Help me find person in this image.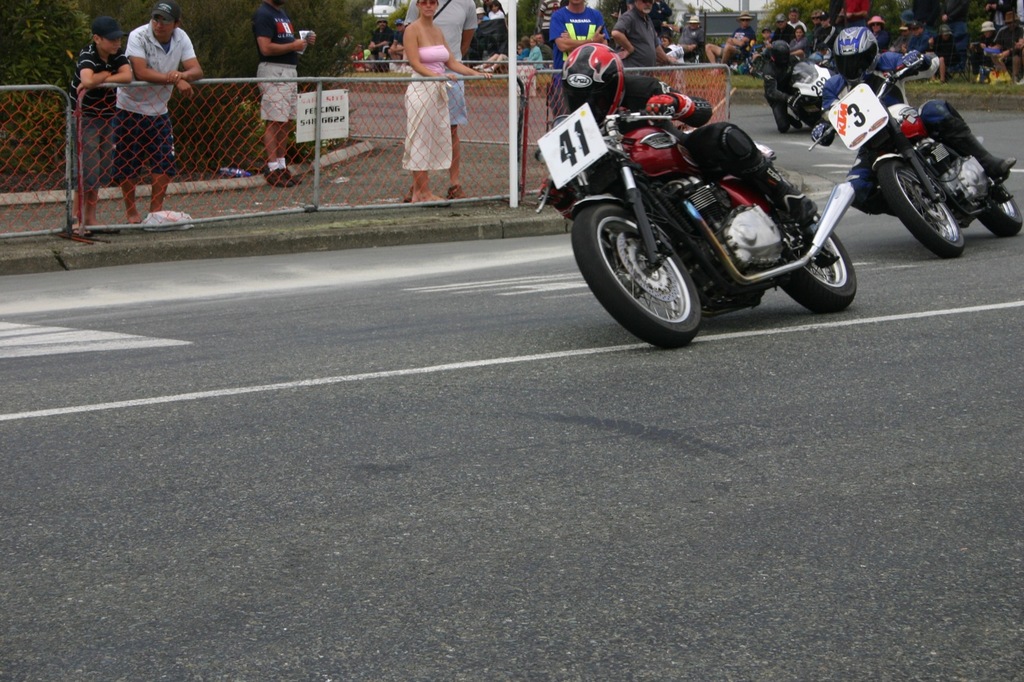
Found it: <bbox>708, 12, 755, 64</bbox>.
